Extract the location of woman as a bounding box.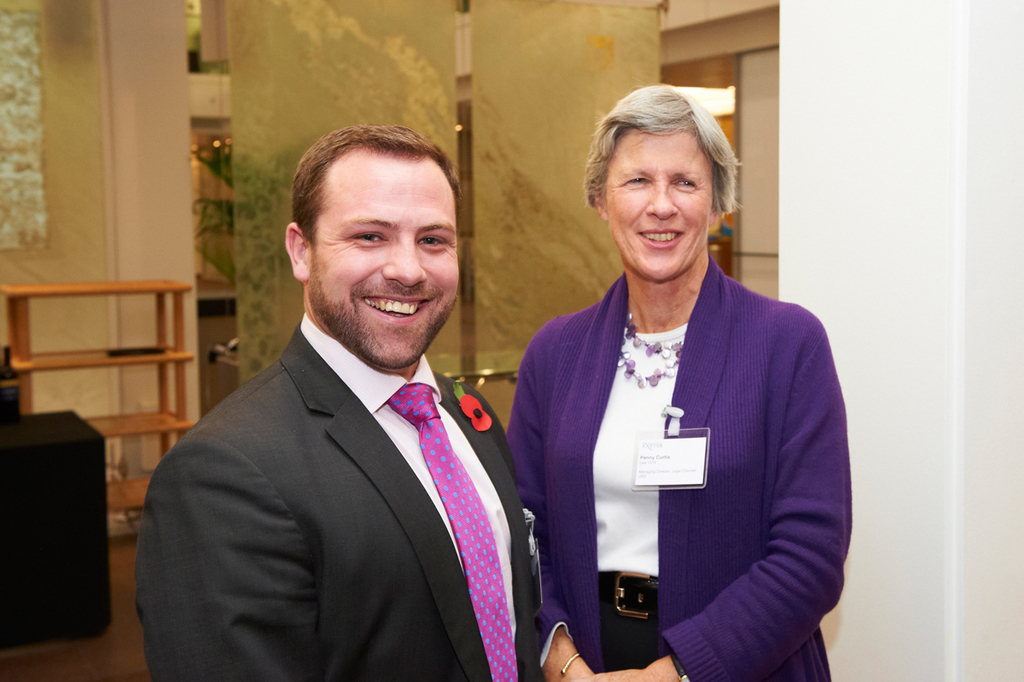
crop(504, 83, 854, 681).
